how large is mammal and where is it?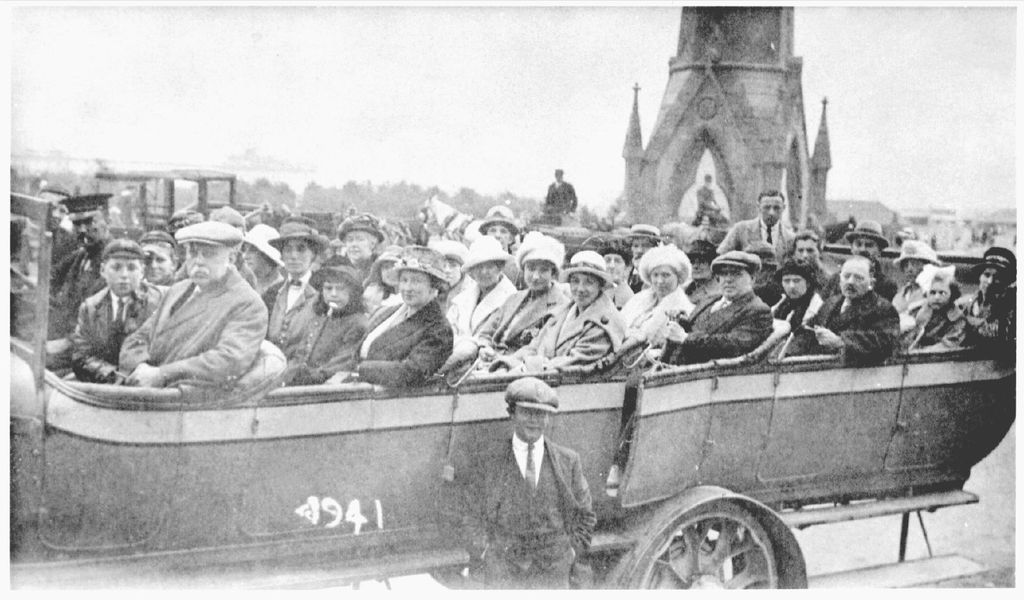
Bounding box: {"left": 620, "top": 239, "right": 700, "bottom": 344}.
